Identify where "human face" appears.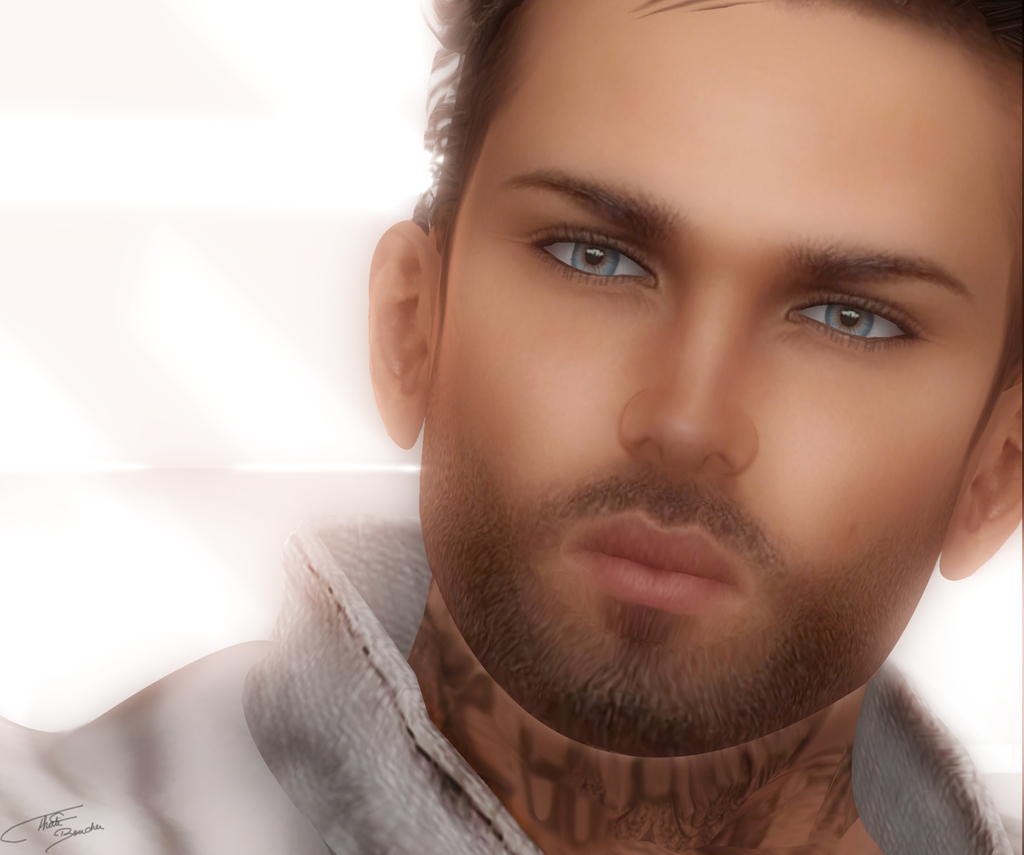
Appears at select_region(428, 0, 1023, 762).
